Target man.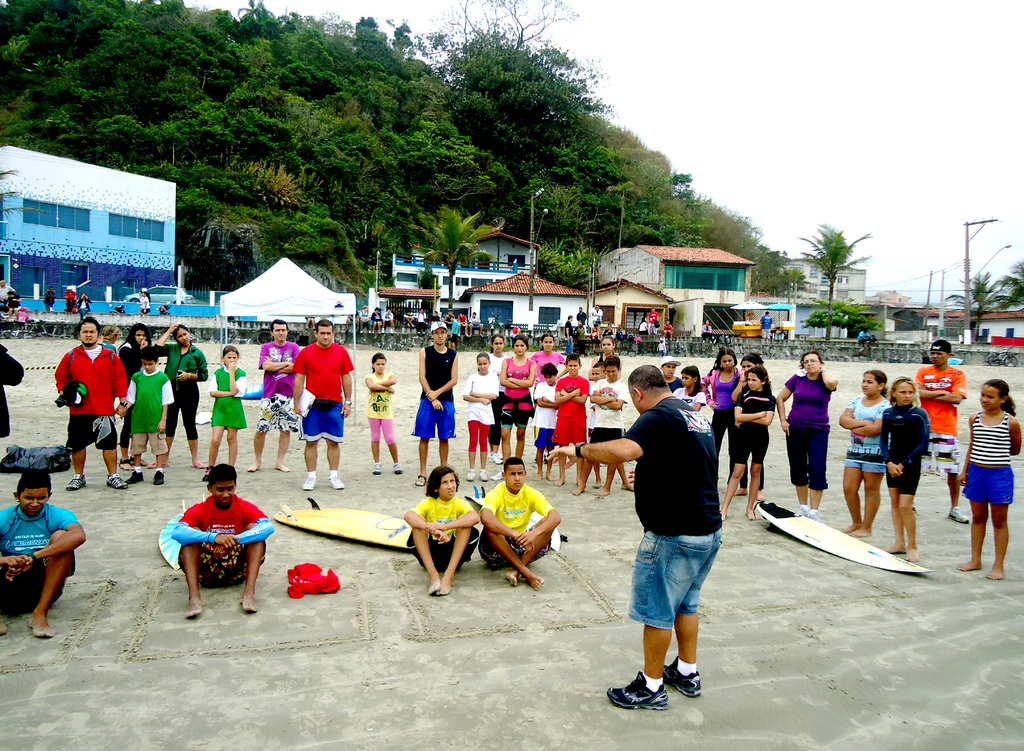
Target region: bbox=(410, 318, 458, 483).
